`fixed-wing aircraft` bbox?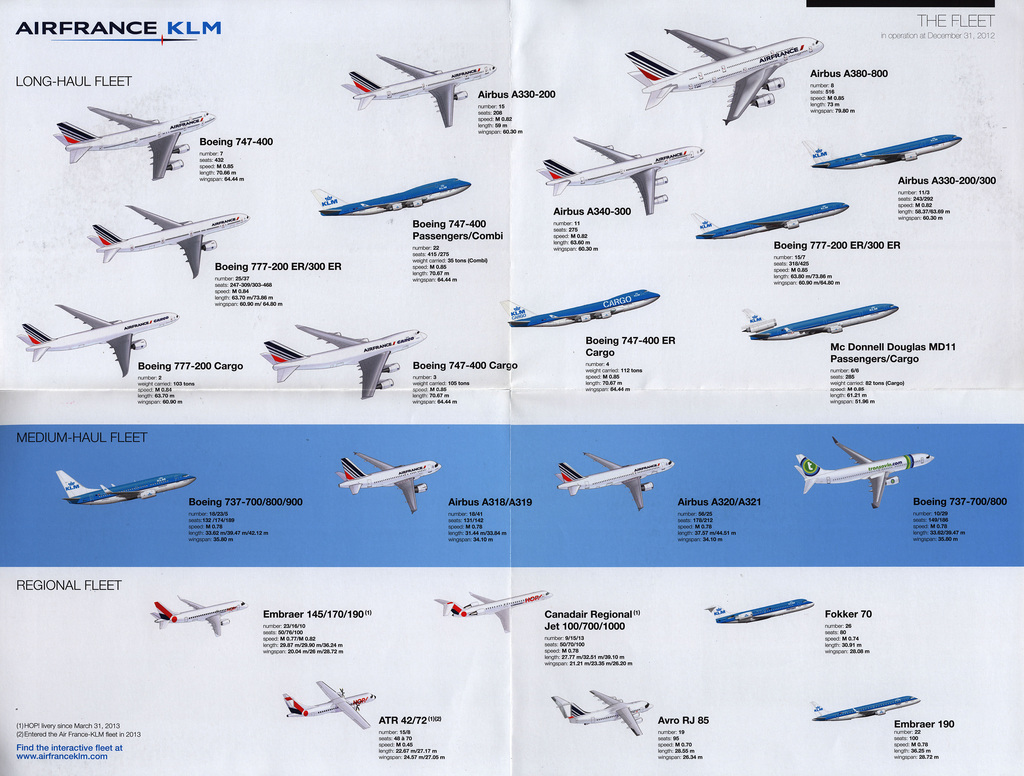
bbox=[810, 697, 918, 718]
